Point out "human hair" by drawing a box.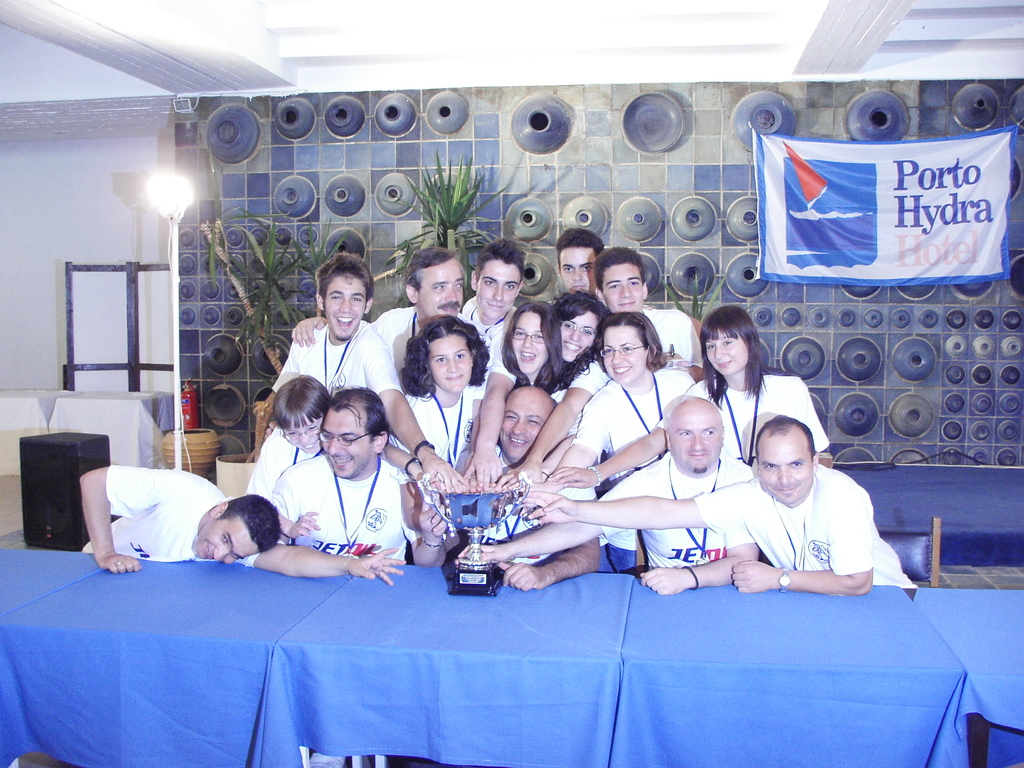
box(758, 410, 815, 458).
